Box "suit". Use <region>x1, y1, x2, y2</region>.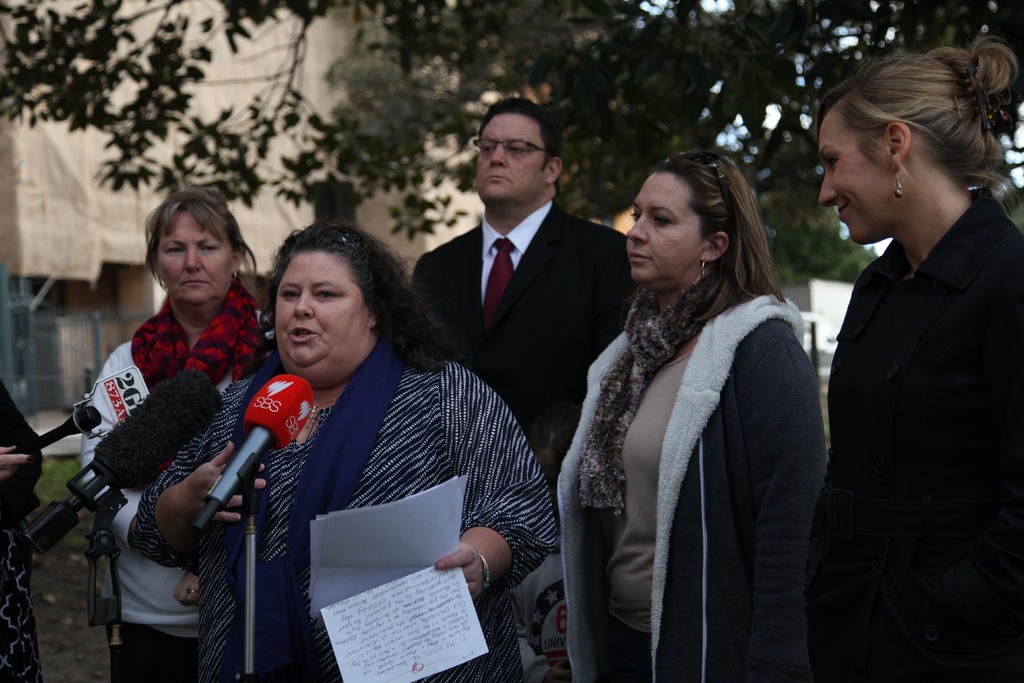
<region>412, 199, 634, 432</region>.
